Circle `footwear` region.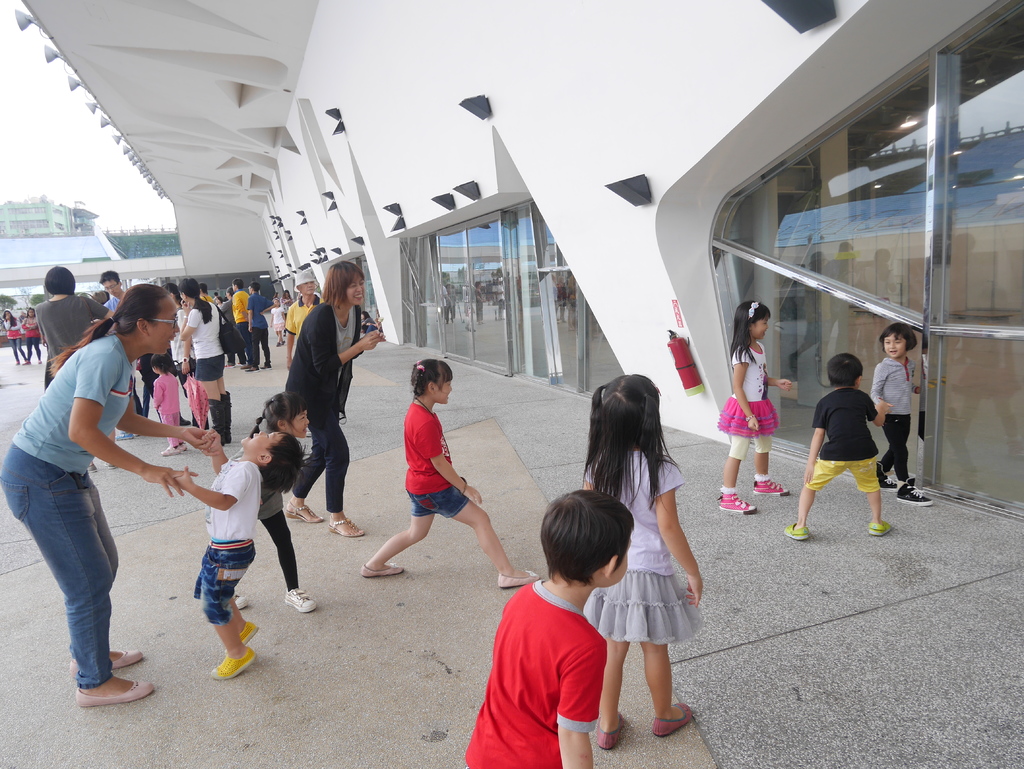
Region: 47:637:135:710.
